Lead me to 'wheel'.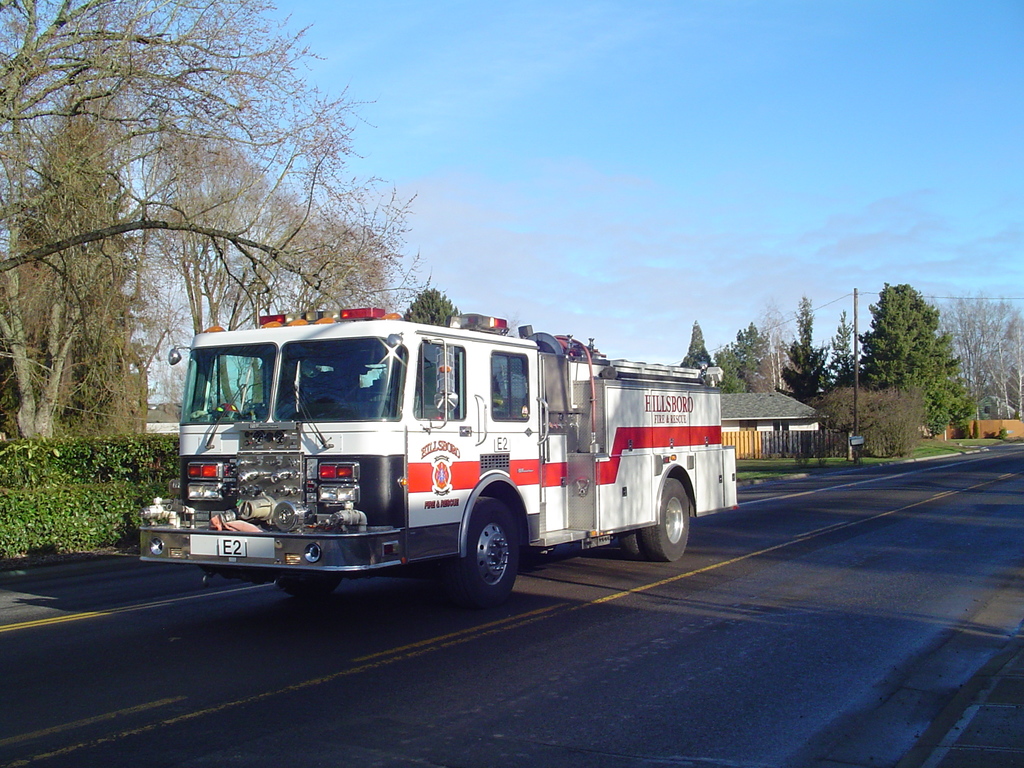
Lead to [left=639, top=477, right=689, bottom=562].
